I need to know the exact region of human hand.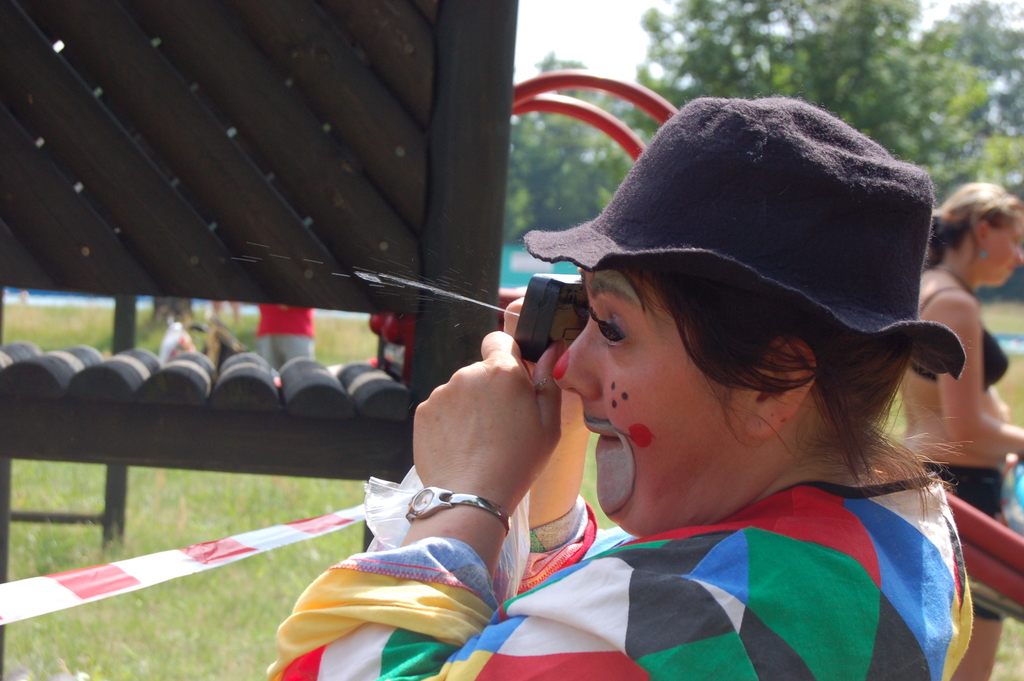
Region: bbox(505, 295, 589, 482).
